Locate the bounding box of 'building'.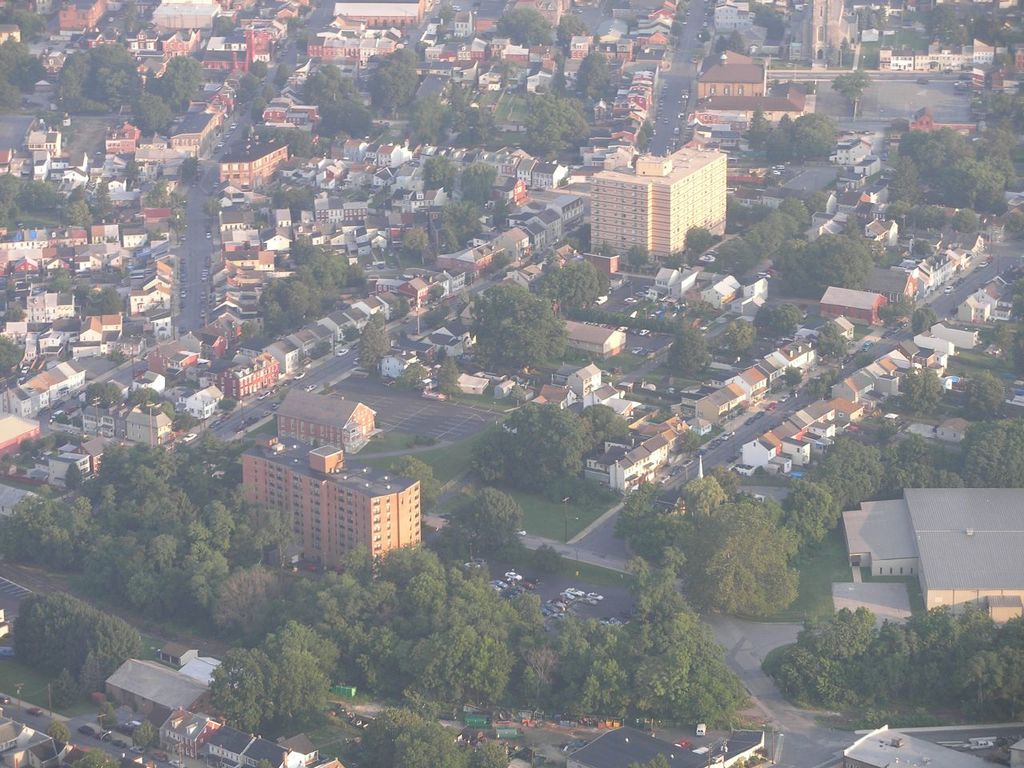
Bounding box: [left=90, top=652, right=248, bottom=746].
